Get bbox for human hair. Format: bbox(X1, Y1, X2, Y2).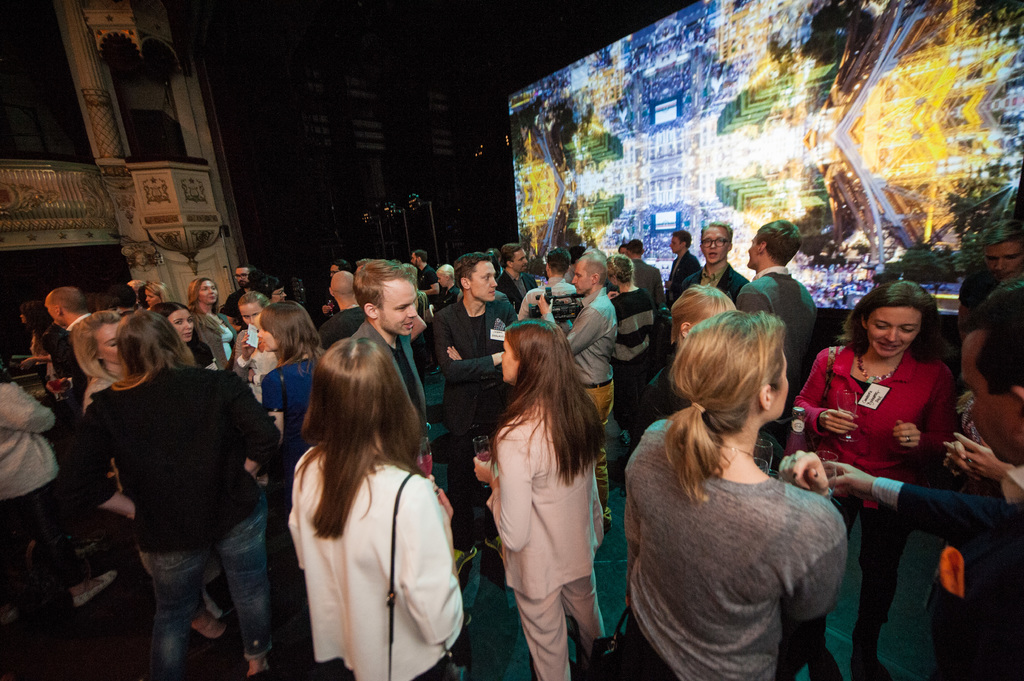
bbox(287, 276, 303, 305).
